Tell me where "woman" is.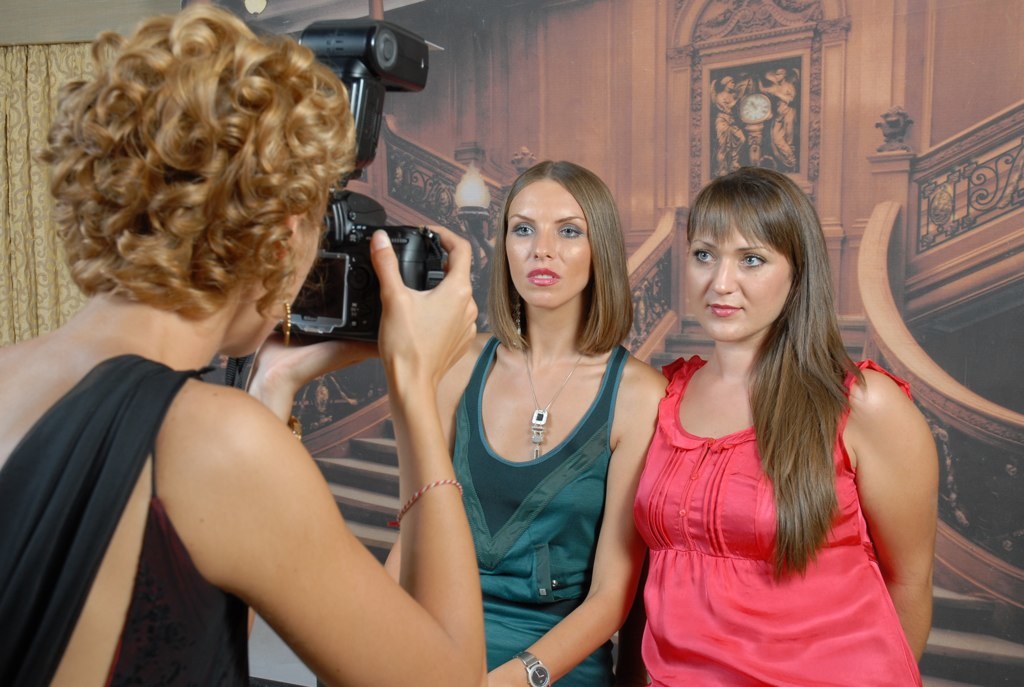
"woman" is at (x1=0, y1=3, x2=501, y2=686).
